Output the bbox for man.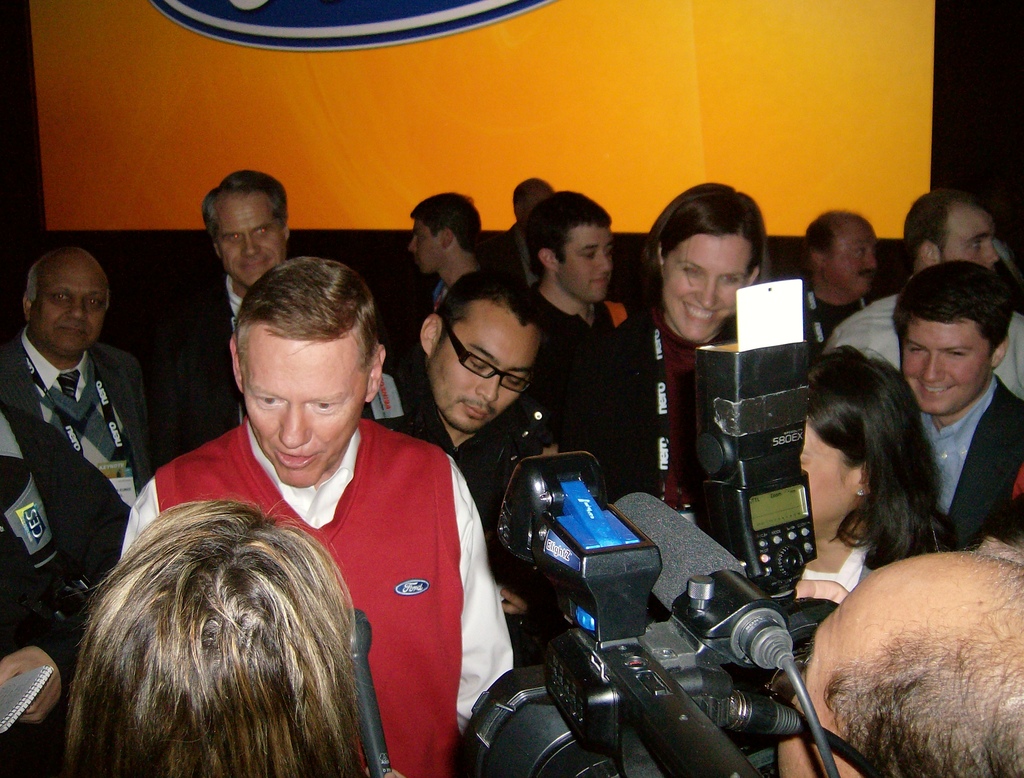
(x1=804, y1=206, x2=888, y2=359).
